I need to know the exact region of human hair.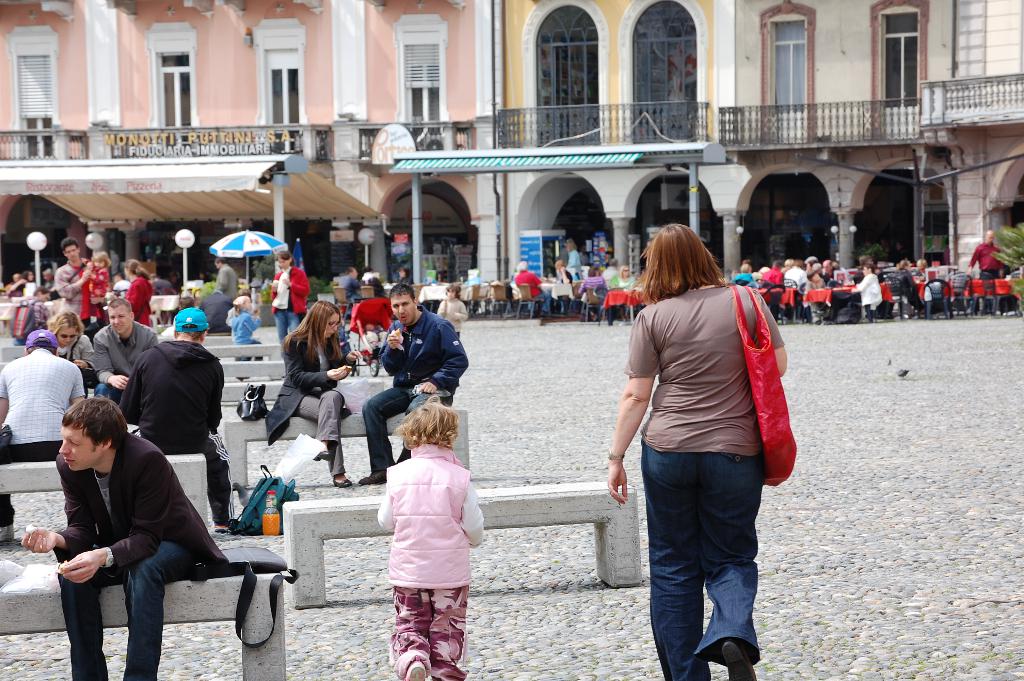
Region: left=50, top=310, right=87, bottom=341.
